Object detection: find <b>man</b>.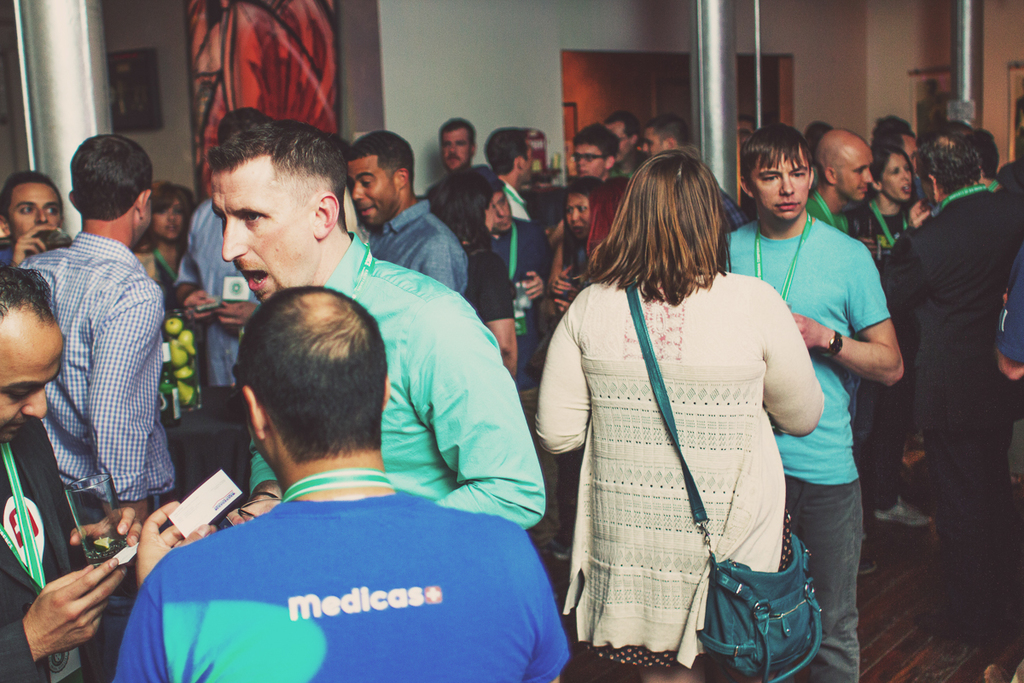
locate(344, 130, 467, 296).
